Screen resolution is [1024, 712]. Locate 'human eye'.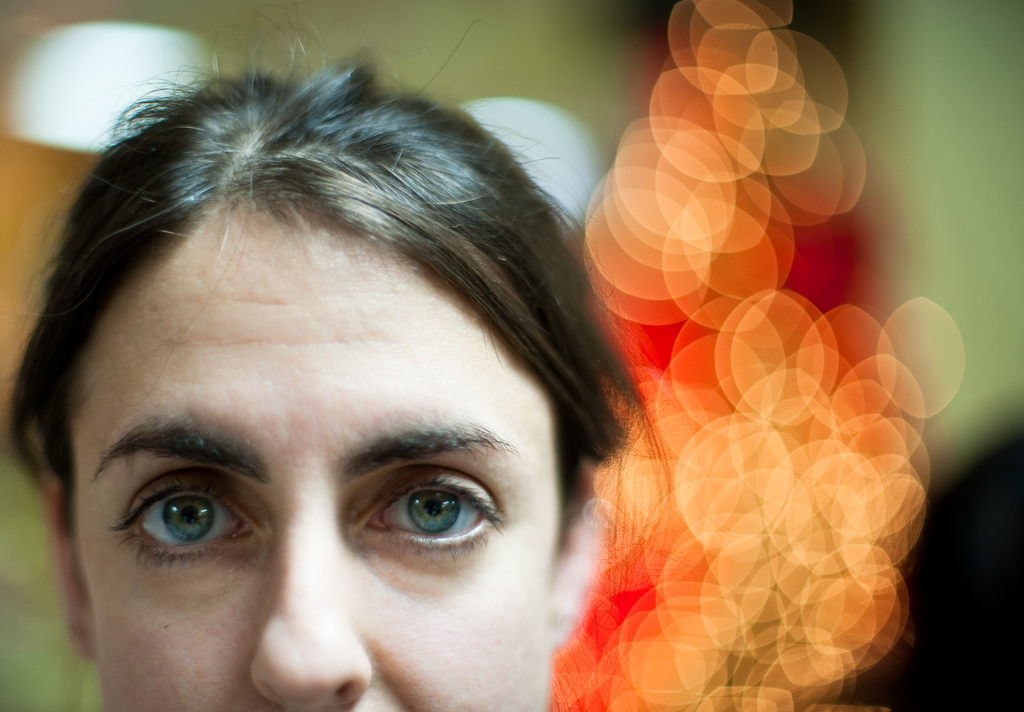
bbox(362, 471, 505, 560).
